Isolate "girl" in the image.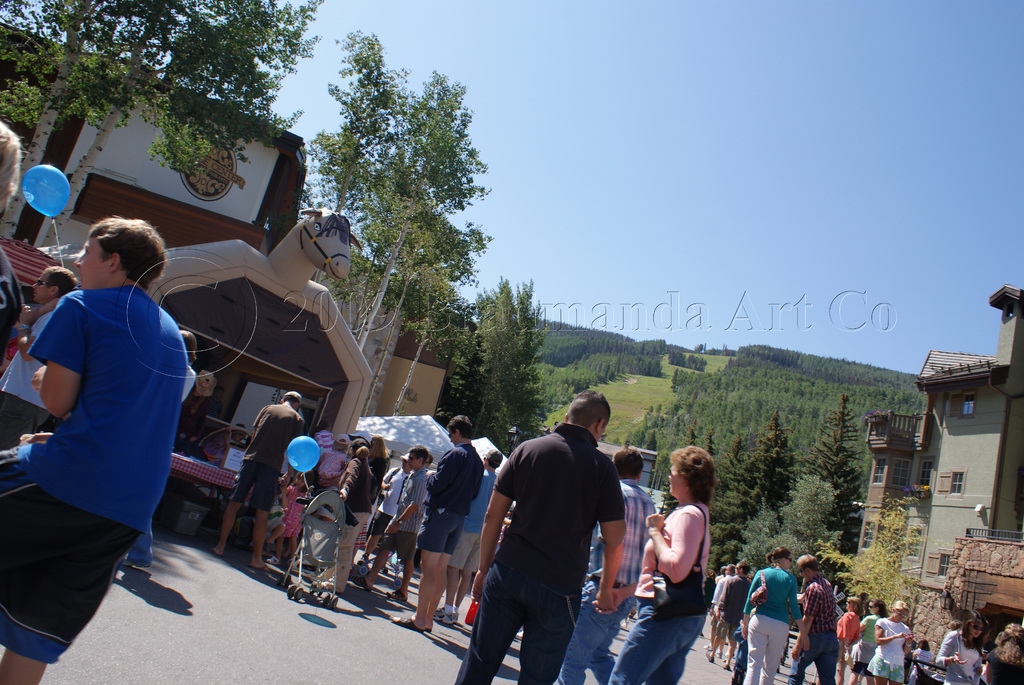
Isolated region: crop(867, 599, 915, 684).
